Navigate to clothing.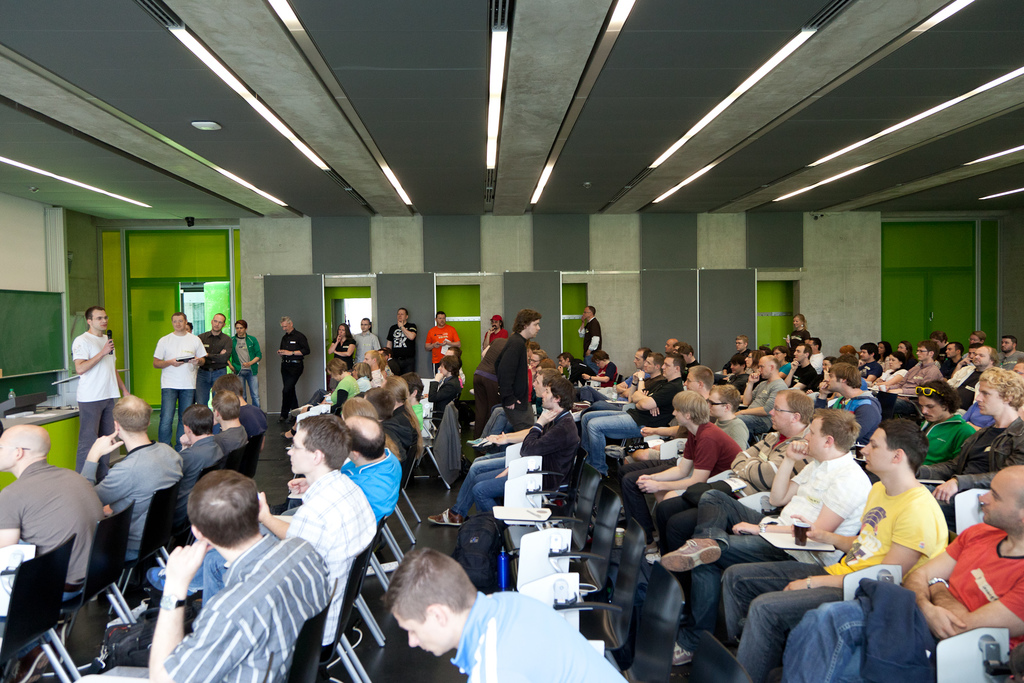
Navigation target: rect(579, 370, 687, 479).
